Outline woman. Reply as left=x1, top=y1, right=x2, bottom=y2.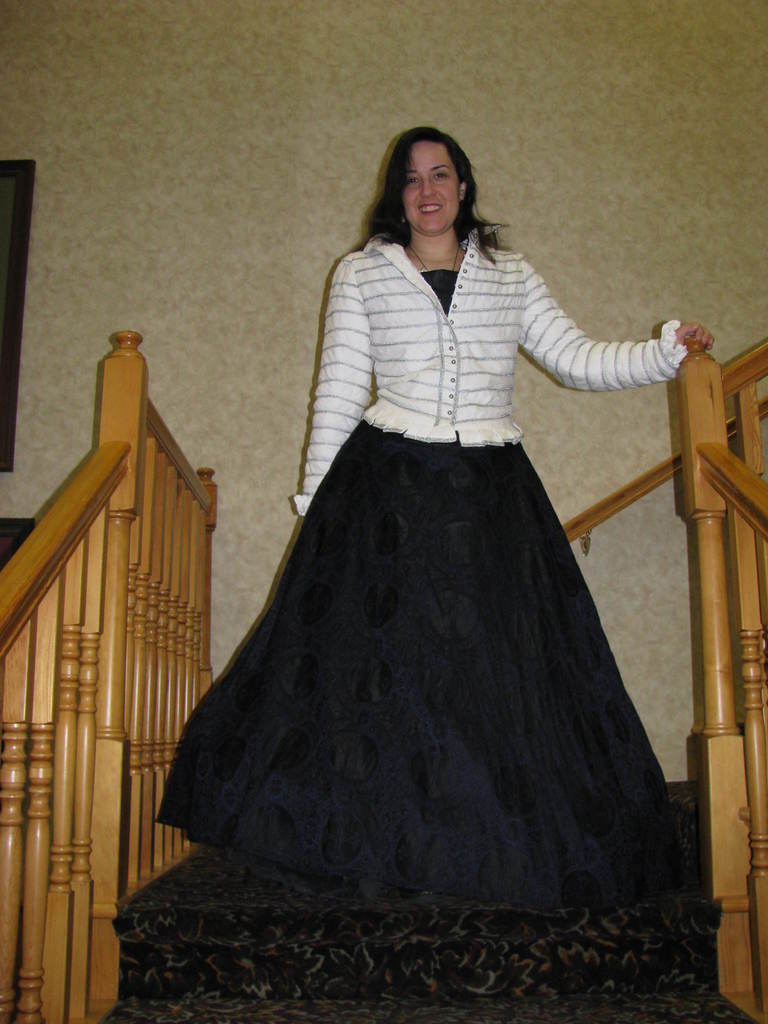
left=155, top=108, right=693, bottom=980.
